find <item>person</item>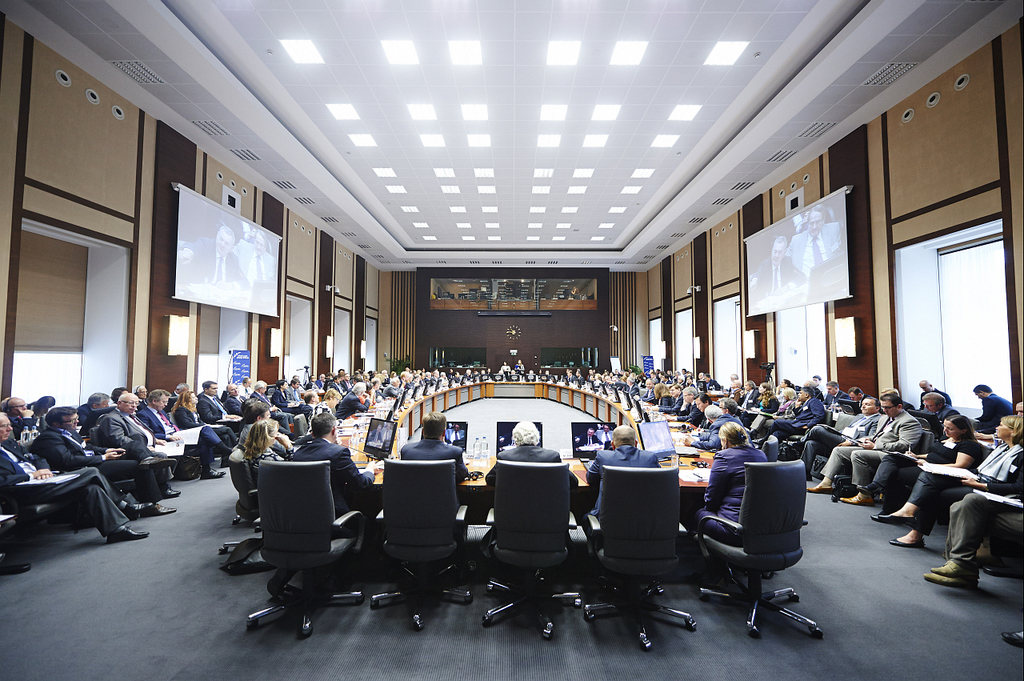
{"left": 823, "top": 377, "right": 846, "bottom": 410}
